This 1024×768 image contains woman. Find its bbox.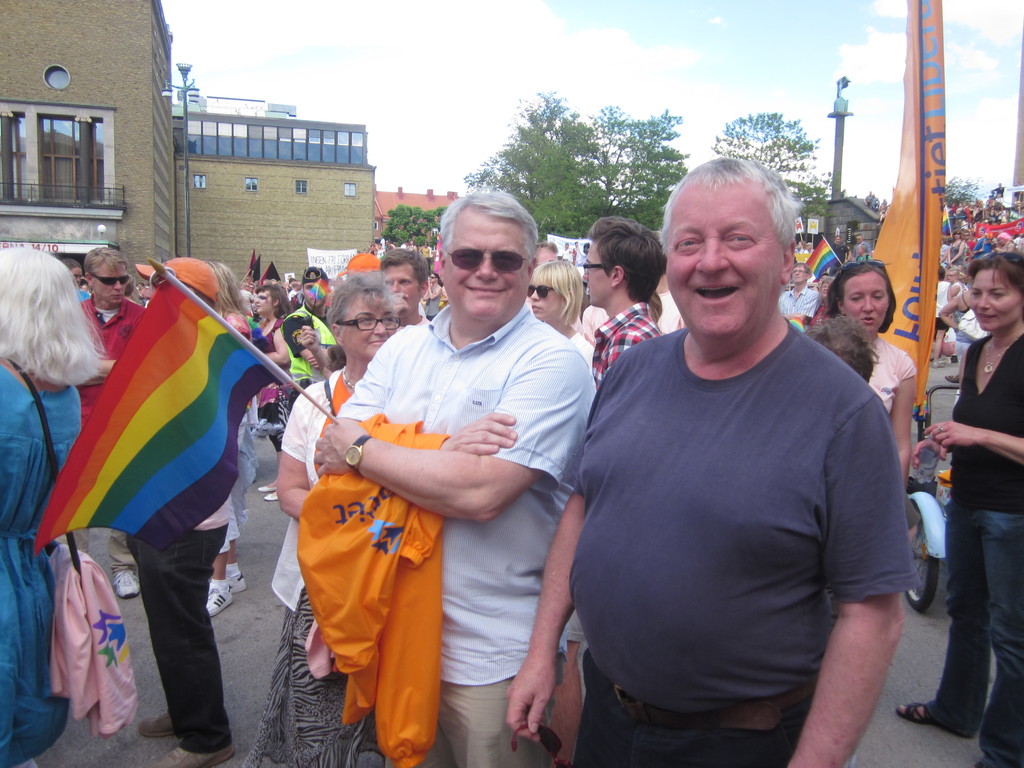
bbox(249, 282, 300, 447).
